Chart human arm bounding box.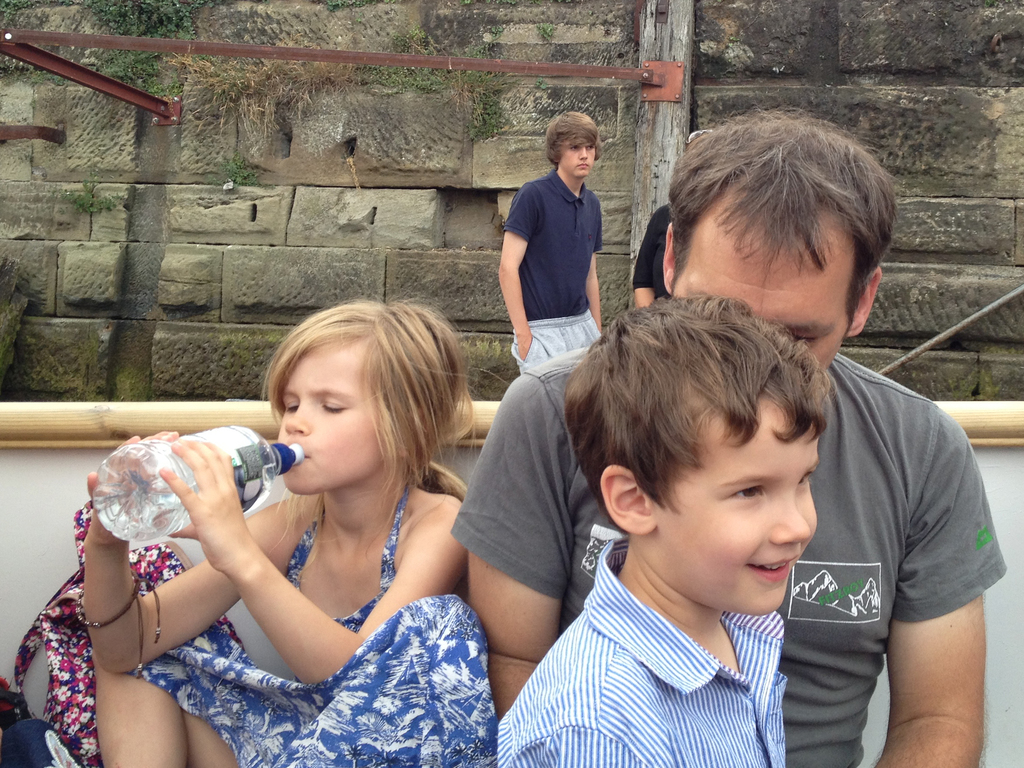
Charted: (x1=164, y1=434, x2=439, y2=636).
